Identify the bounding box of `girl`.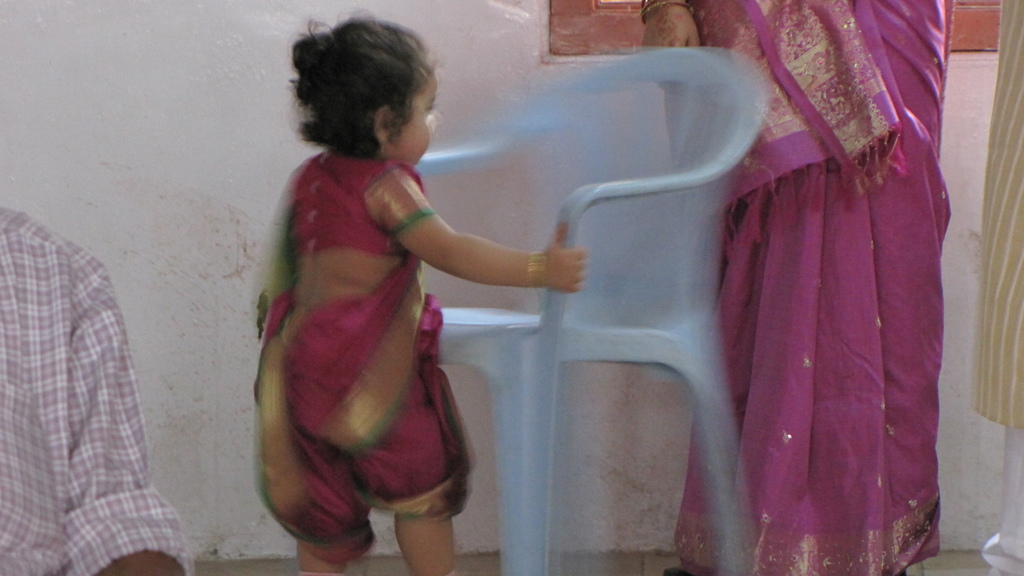
box=[248, 10, 582, 575].
